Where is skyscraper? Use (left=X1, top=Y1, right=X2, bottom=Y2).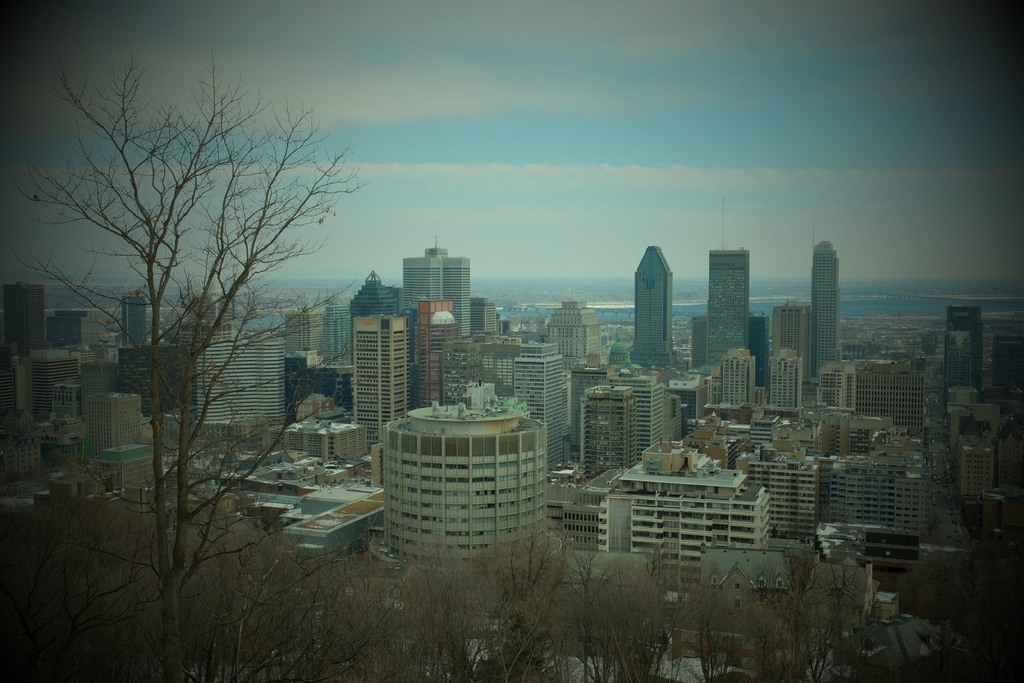
(left=512, top=341, right=574, bottom=462).
